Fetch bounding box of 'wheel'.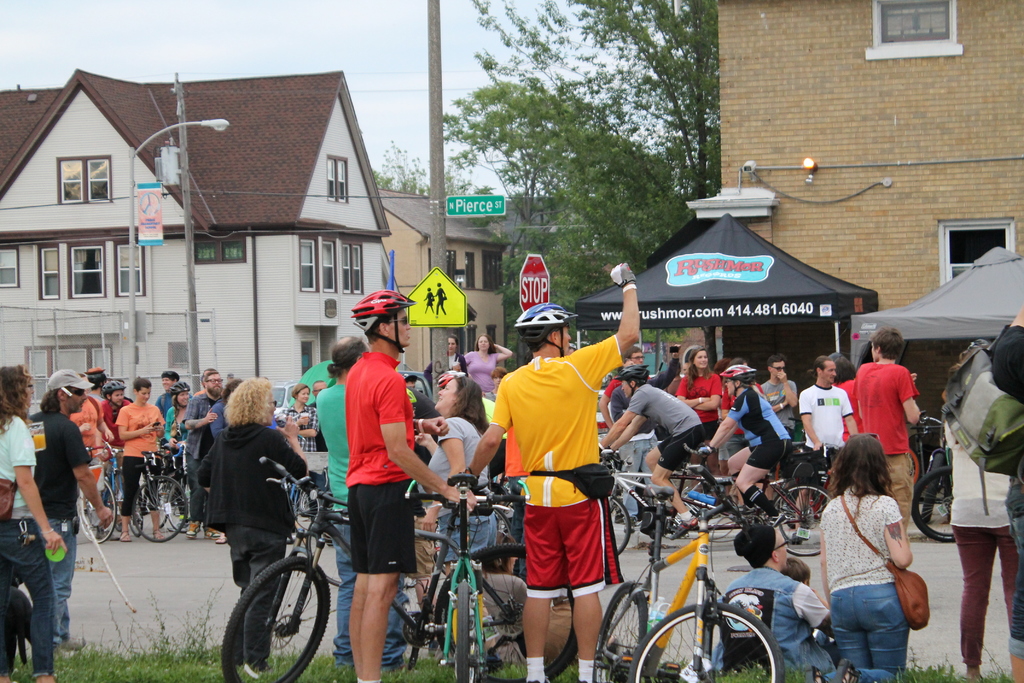
Bbox: [918,466,956,537].
